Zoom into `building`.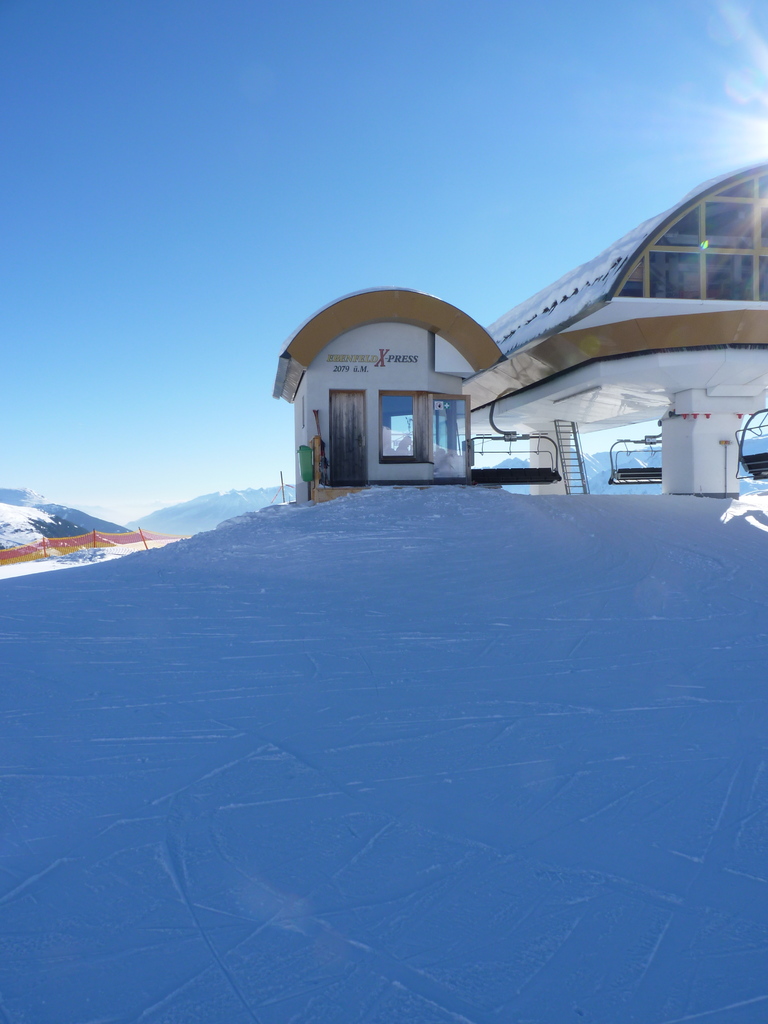
Zoom target: <bbox>269, 164, 767, 491</bbox>.
